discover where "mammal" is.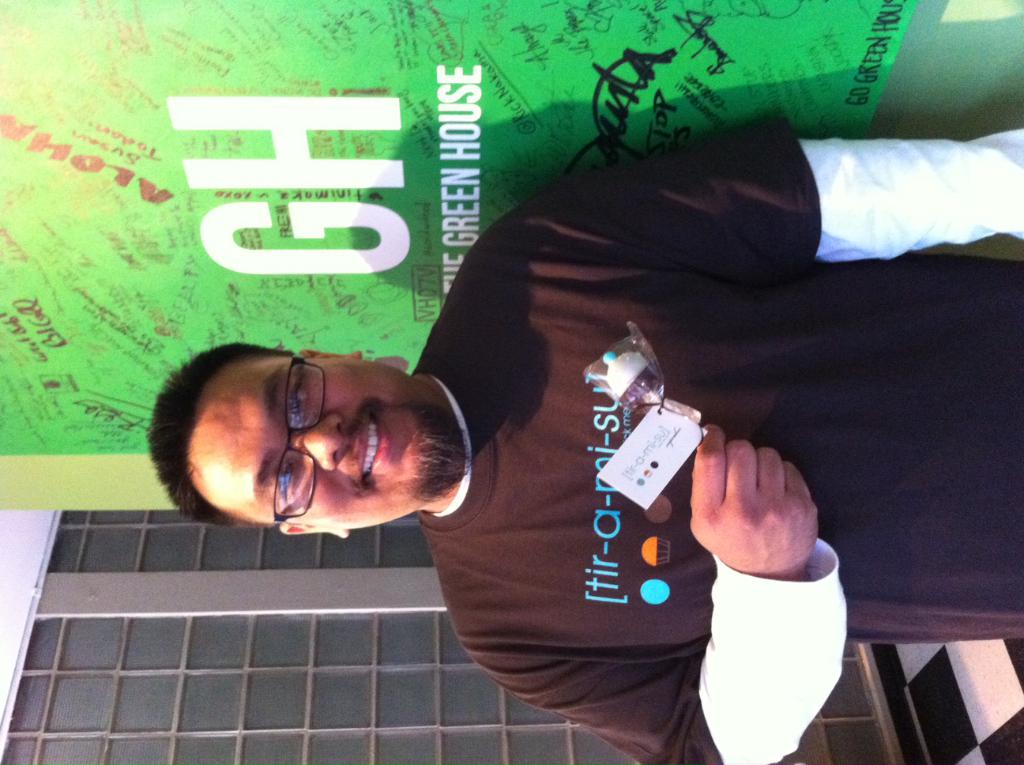
Discovered at box=[152, 122, 1021, 763].
